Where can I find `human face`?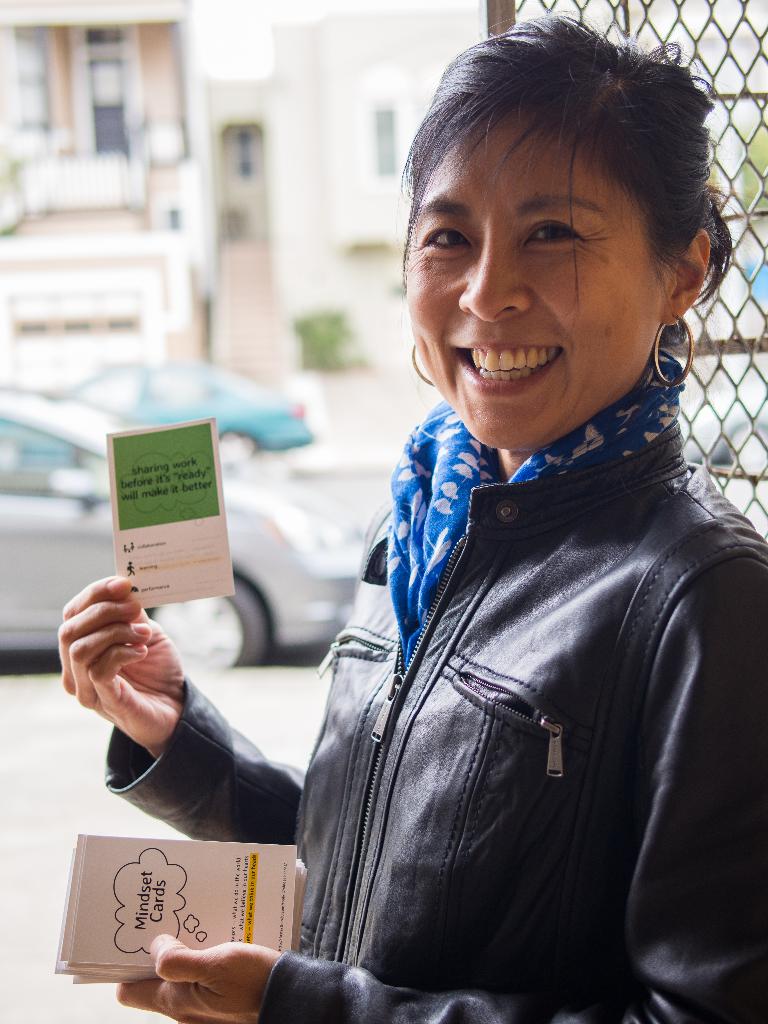
You can find it at x1=401, y1=102, x2=668, y2=455.
